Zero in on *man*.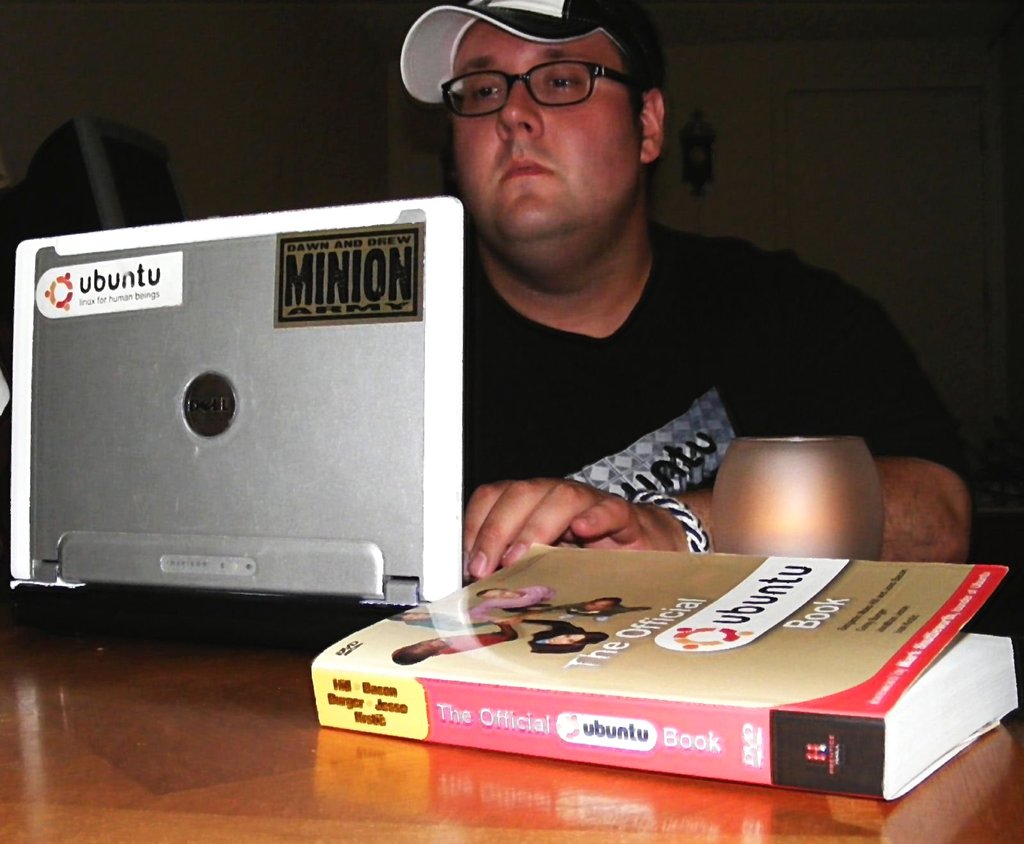
Zeroed in: (294,43,954,727).
